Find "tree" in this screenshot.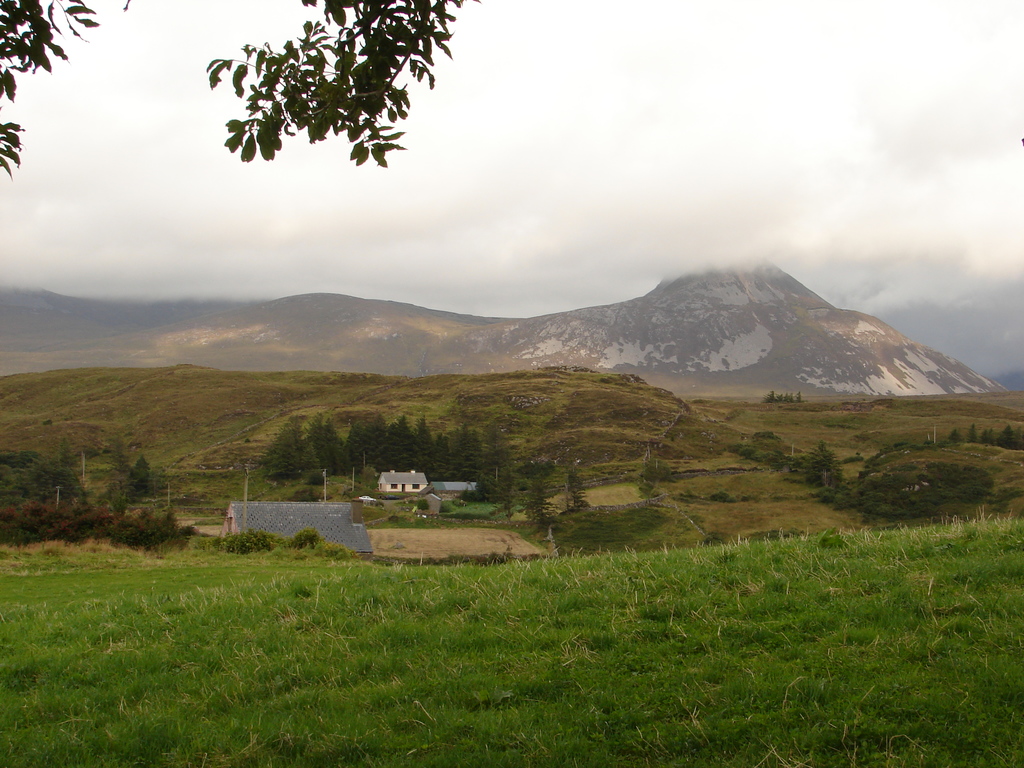
The bounding box for "tree" is 764 389 808 403.
